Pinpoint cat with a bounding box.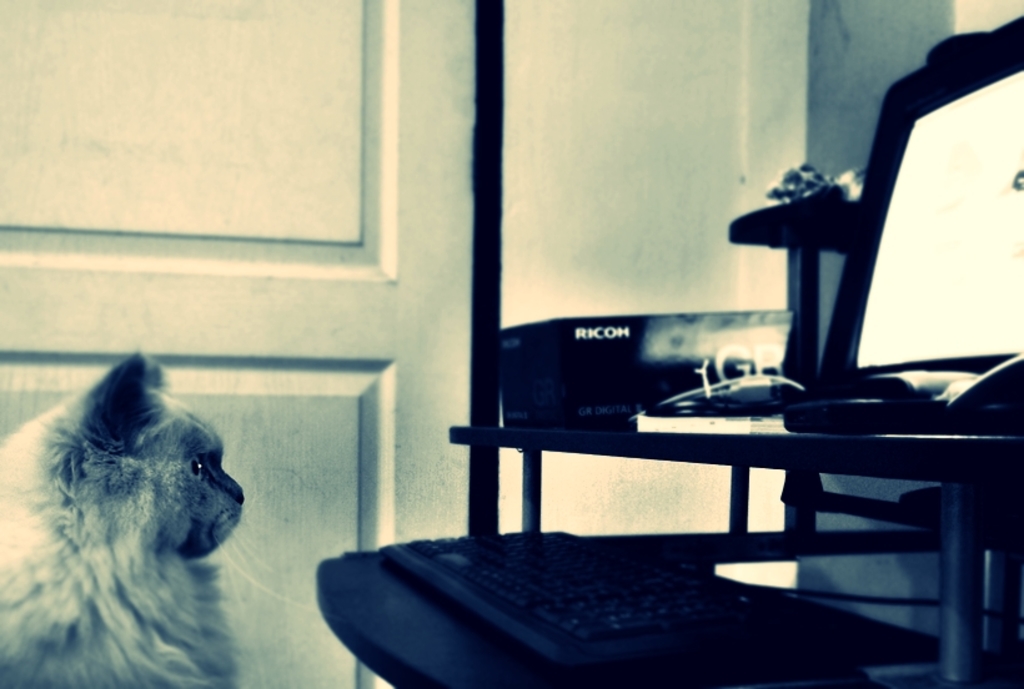
{"left": 0, "top": 349, "right": 312, "bottom": 688}.
